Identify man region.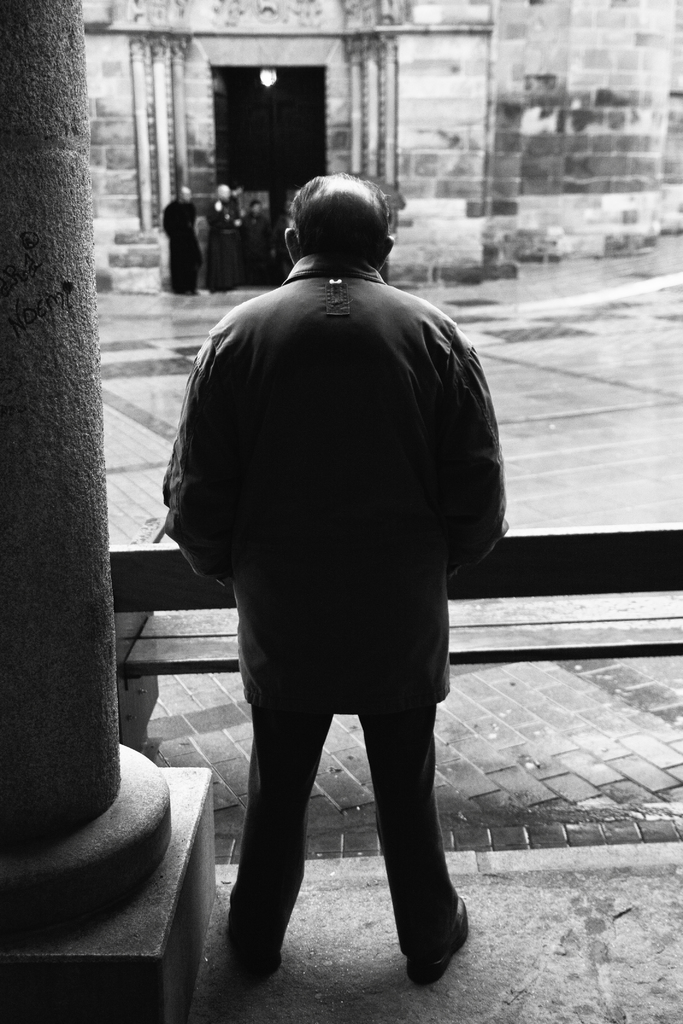
Region: 163 170 490 968.
